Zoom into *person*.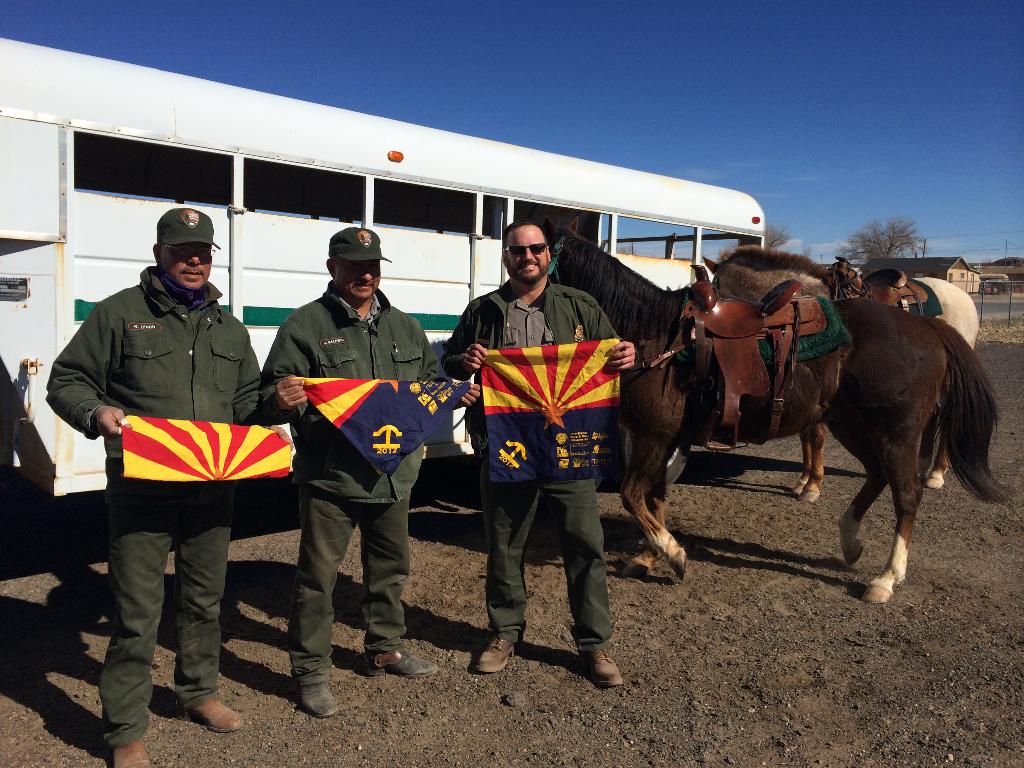
Zoom target: bbox(45, 203, 270, 767).
